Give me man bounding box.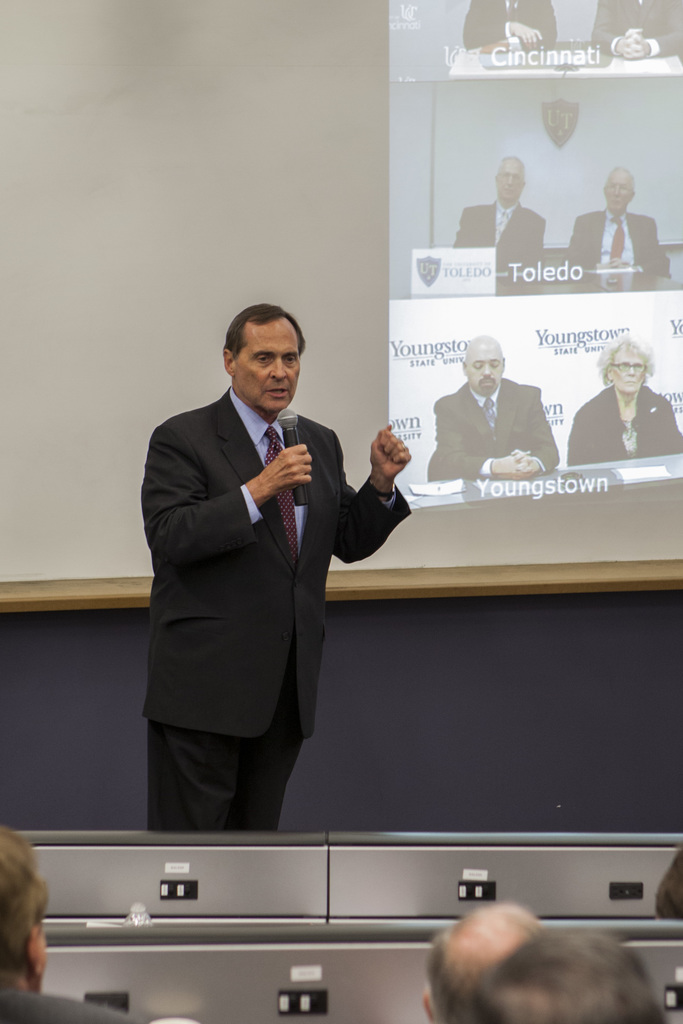
left=473, top=923, right=666, bottom=1023.
